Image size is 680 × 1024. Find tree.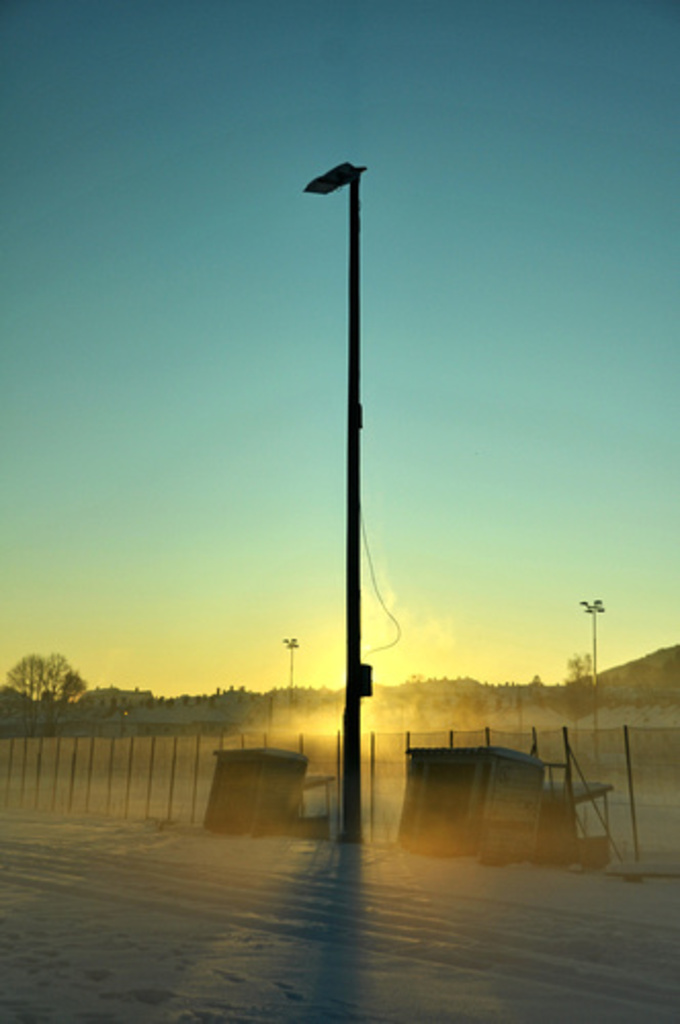
[x1=12, y1=631, x2=102, y2=752].
